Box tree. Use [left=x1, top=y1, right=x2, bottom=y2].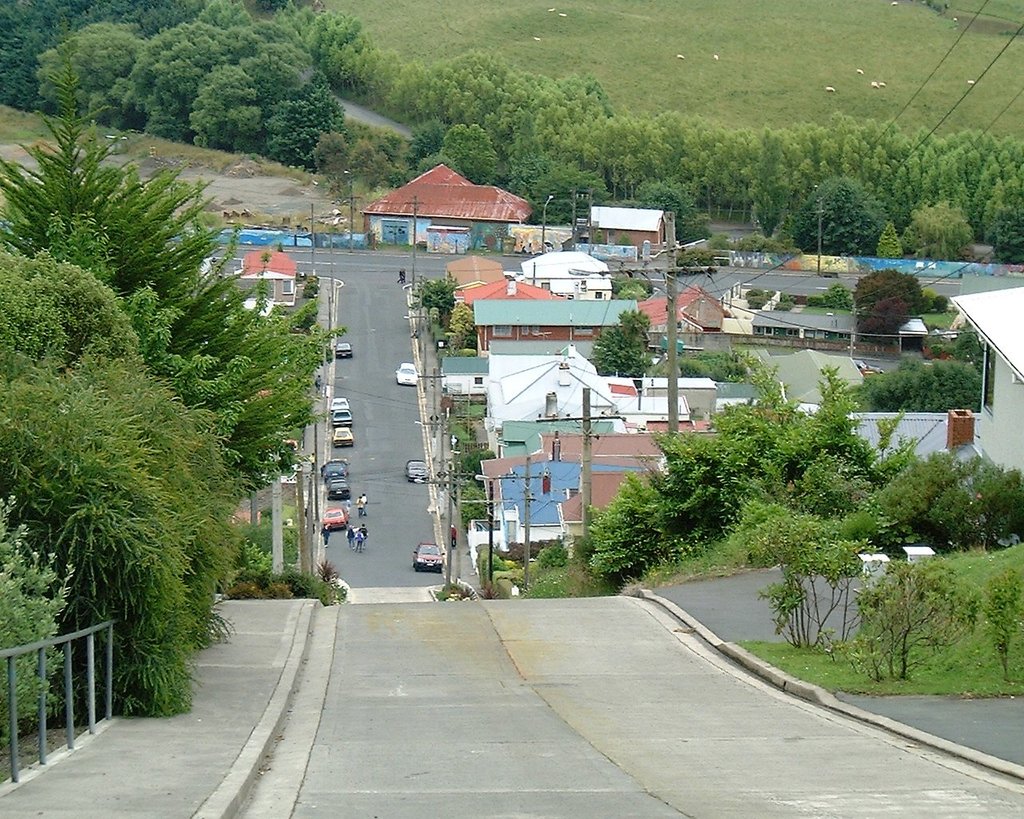
[left=0, top=34, right=350, bottom=508].
